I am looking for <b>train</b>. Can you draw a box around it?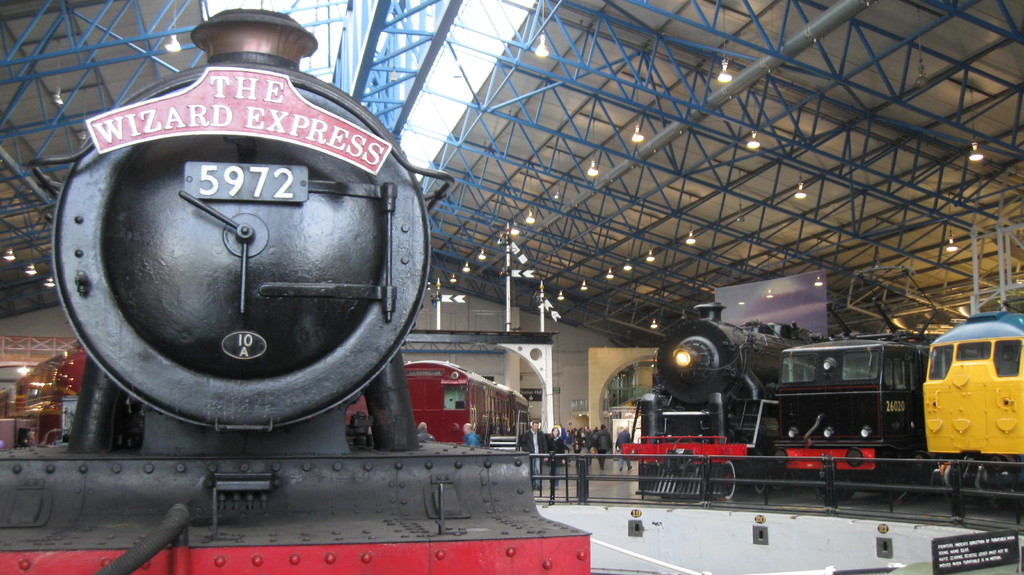
Sure, the bounding box is 407 358 527 447.
